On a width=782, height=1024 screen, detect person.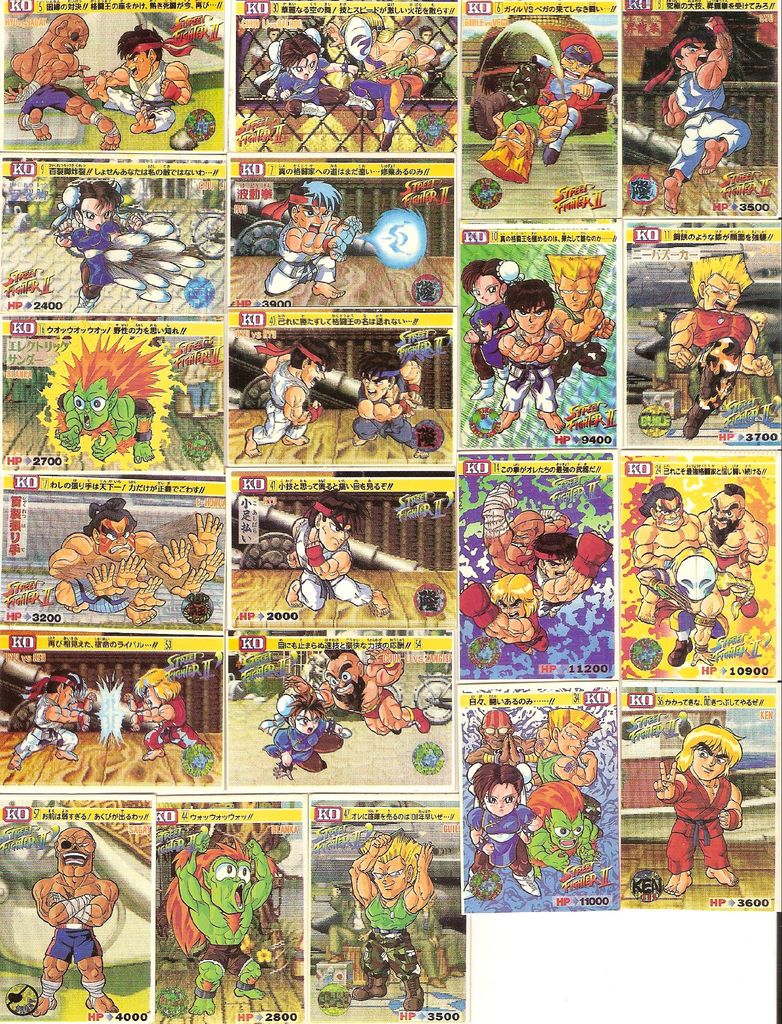
bbox=(13, 17, 105, 147).
